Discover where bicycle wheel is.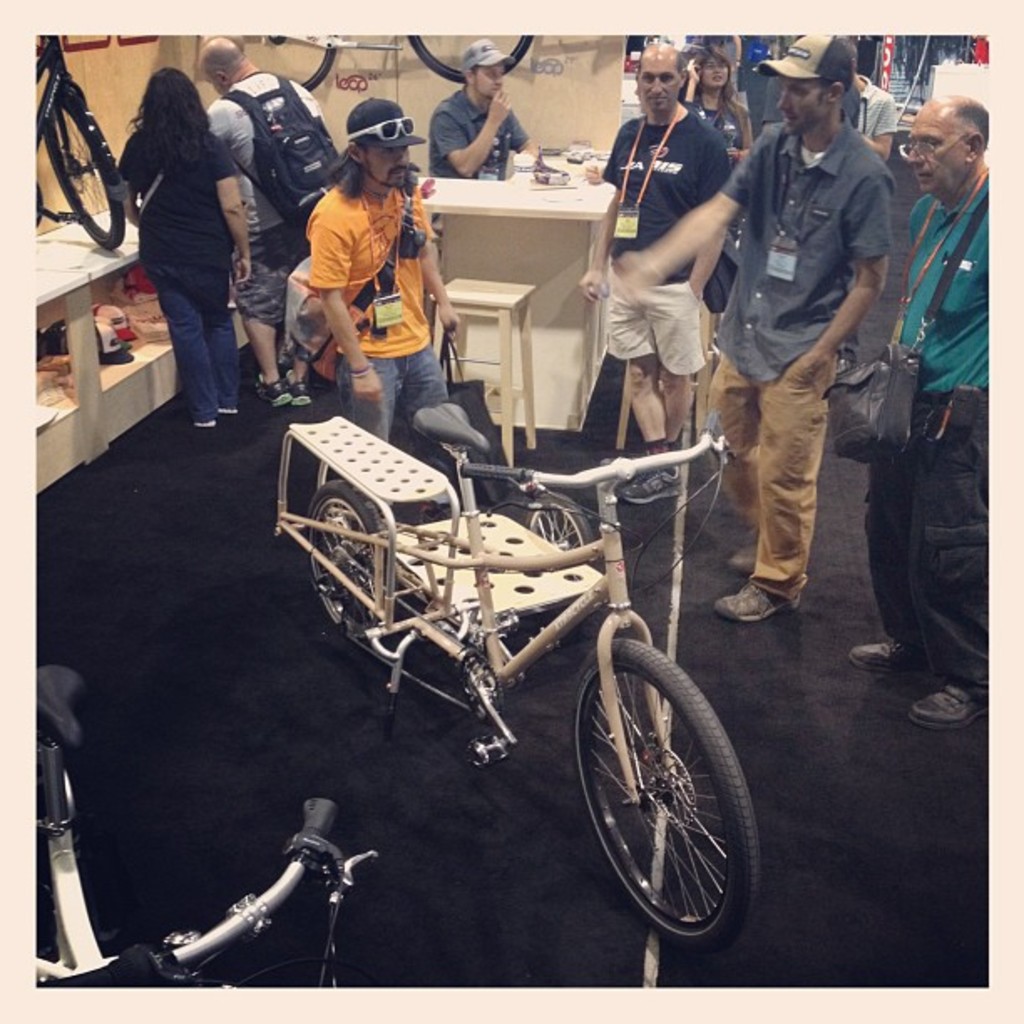
Discovered at select_region(557, 617, 773, 955).
